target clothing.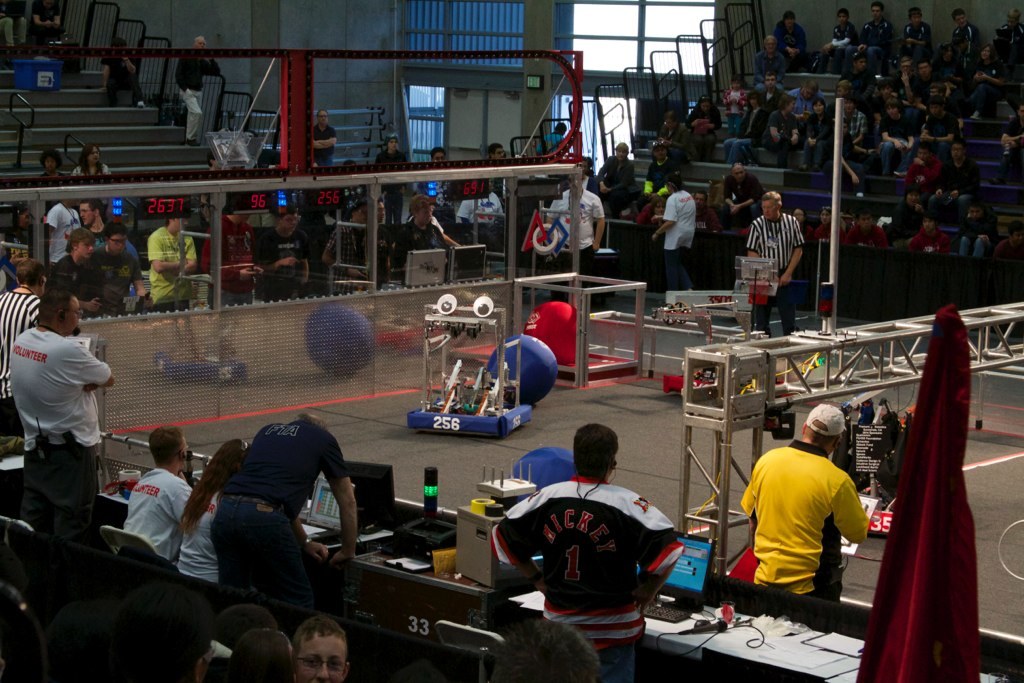
Target region: (149, 226, 191, 307).
